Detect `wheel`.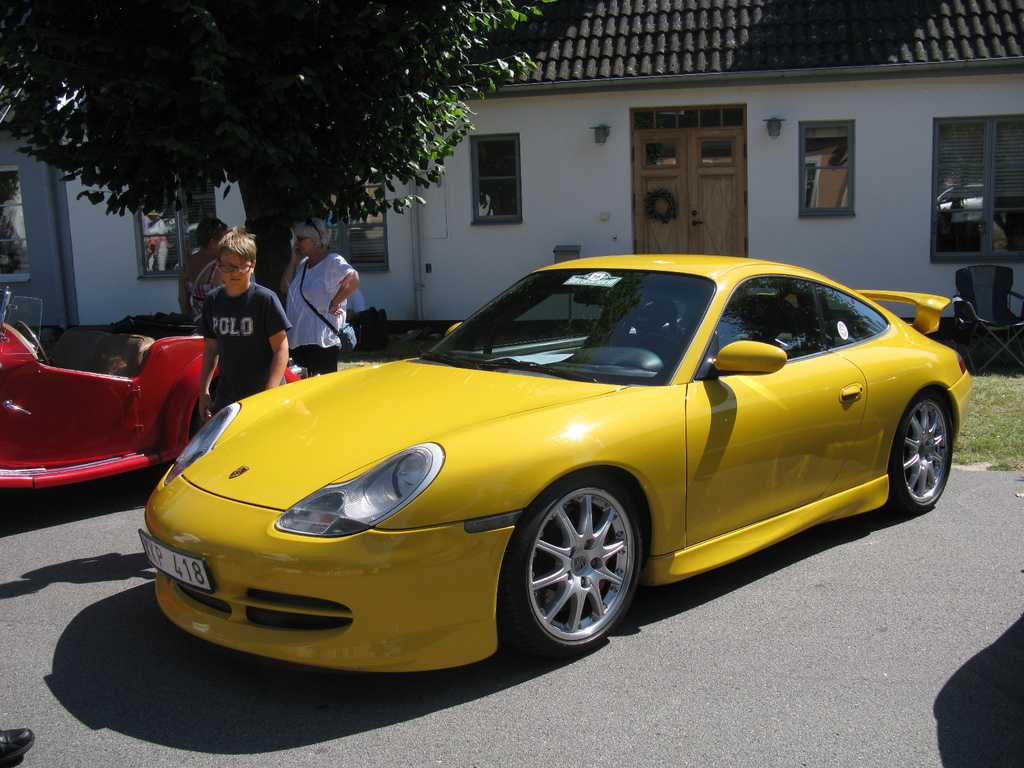
Detected at x1=197, y1=396, x2=220, y2=429.
